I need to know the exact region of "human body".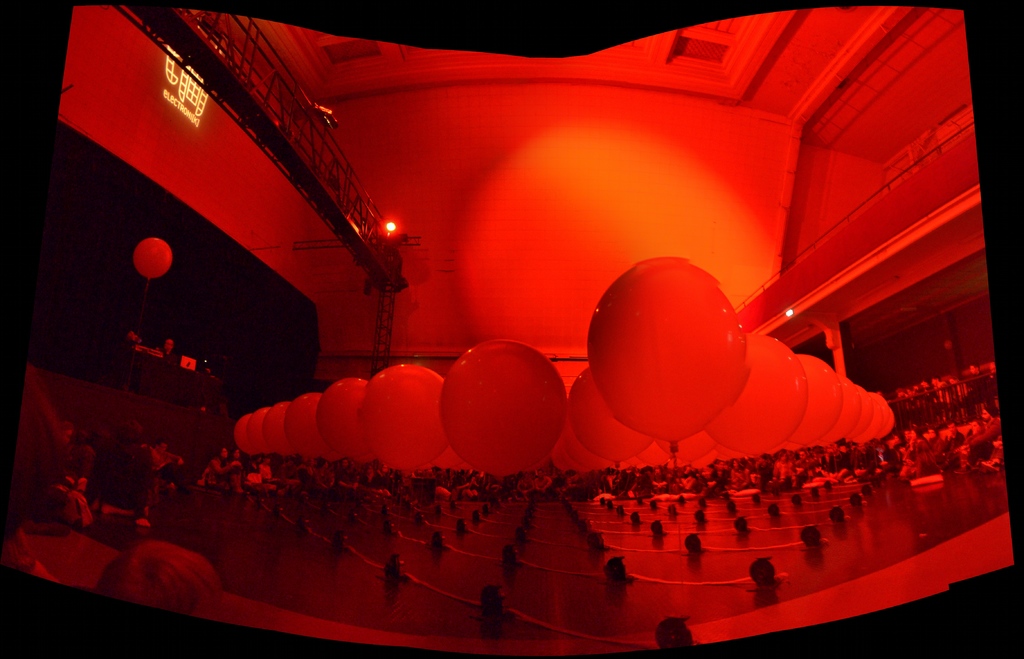
Region: (x1=92, y1=537, x2=218, y2=623).
